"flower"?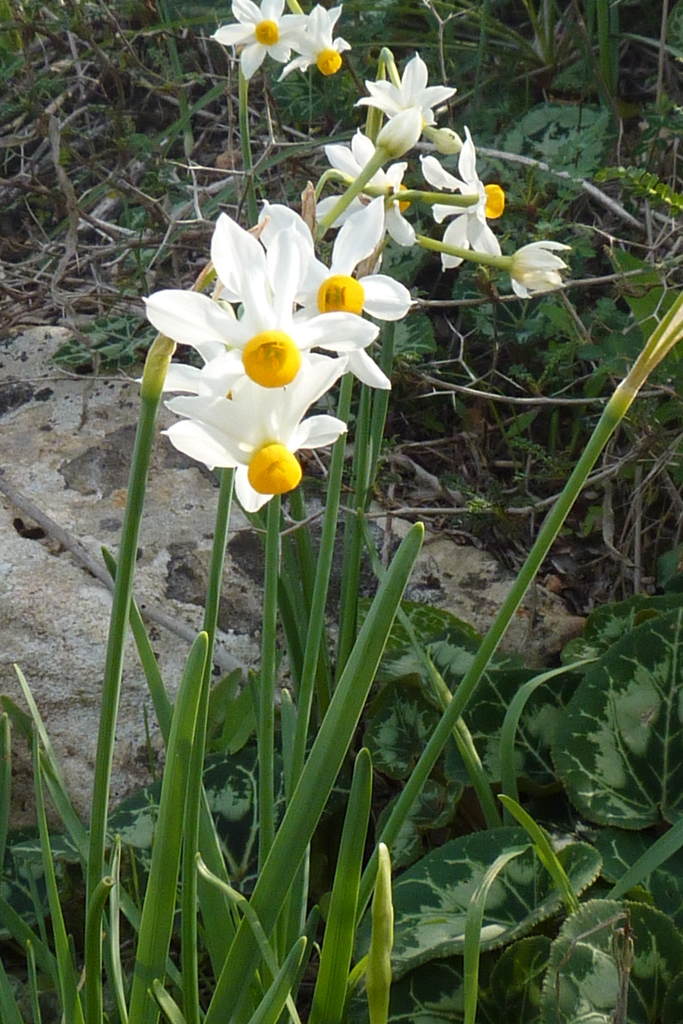
150:378:355:525
